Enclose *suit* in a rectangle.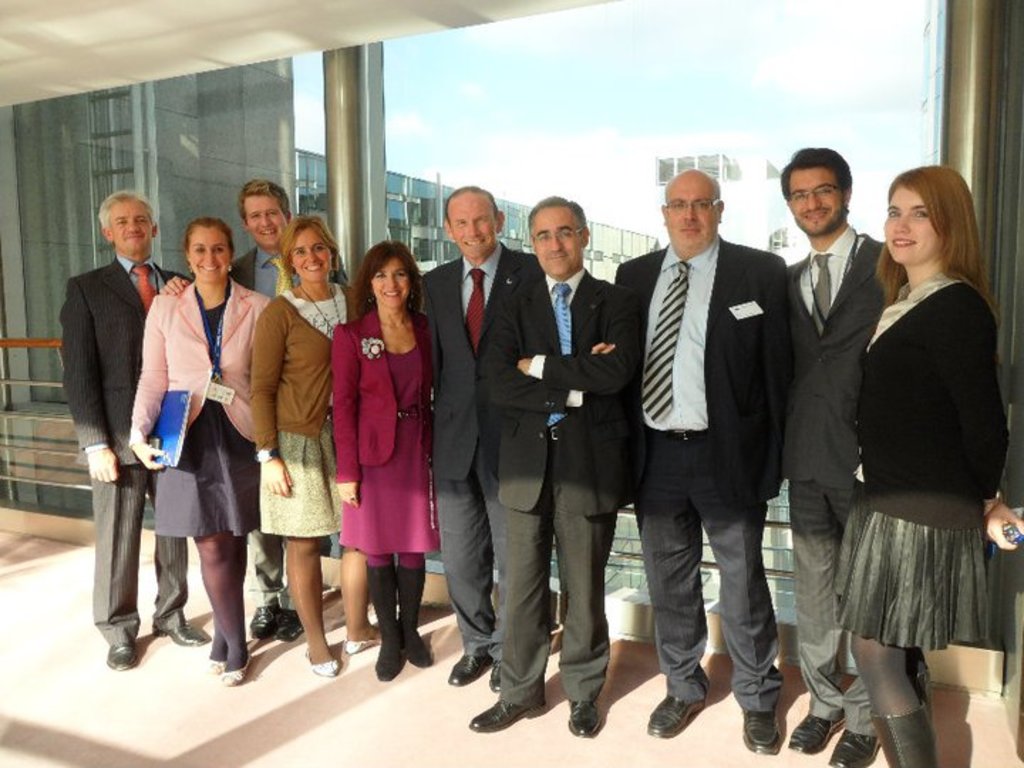
rect(53, 202, 166, 656).
